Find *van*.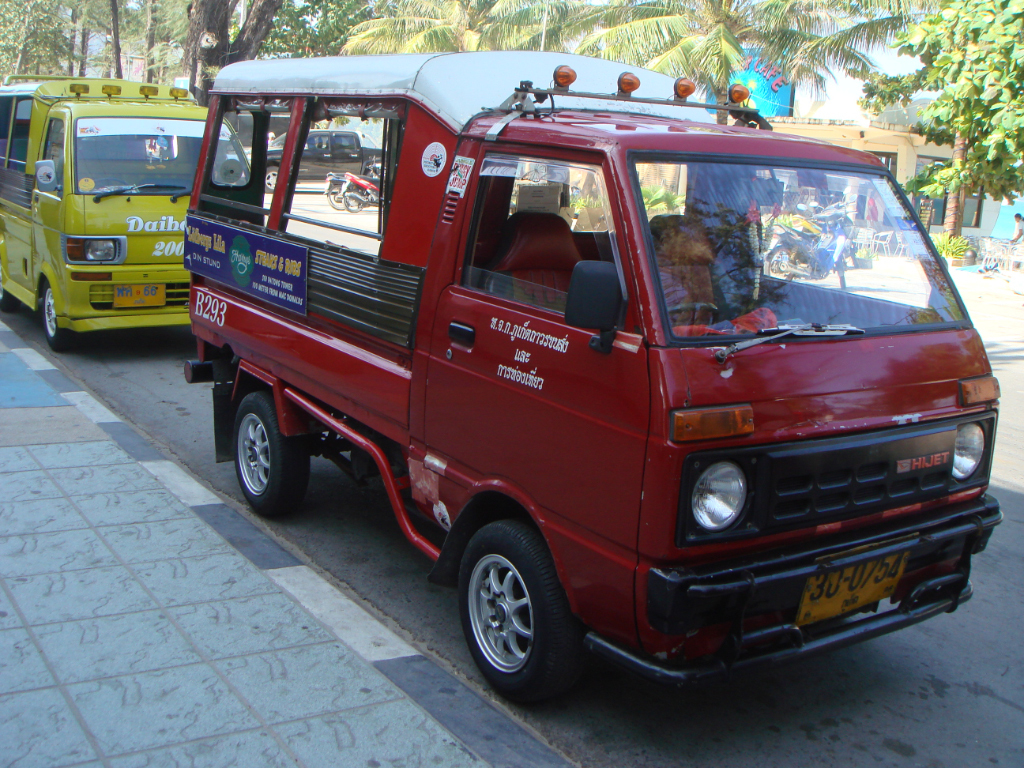
(x1=0, y1=71, x2=254, y2=352).
